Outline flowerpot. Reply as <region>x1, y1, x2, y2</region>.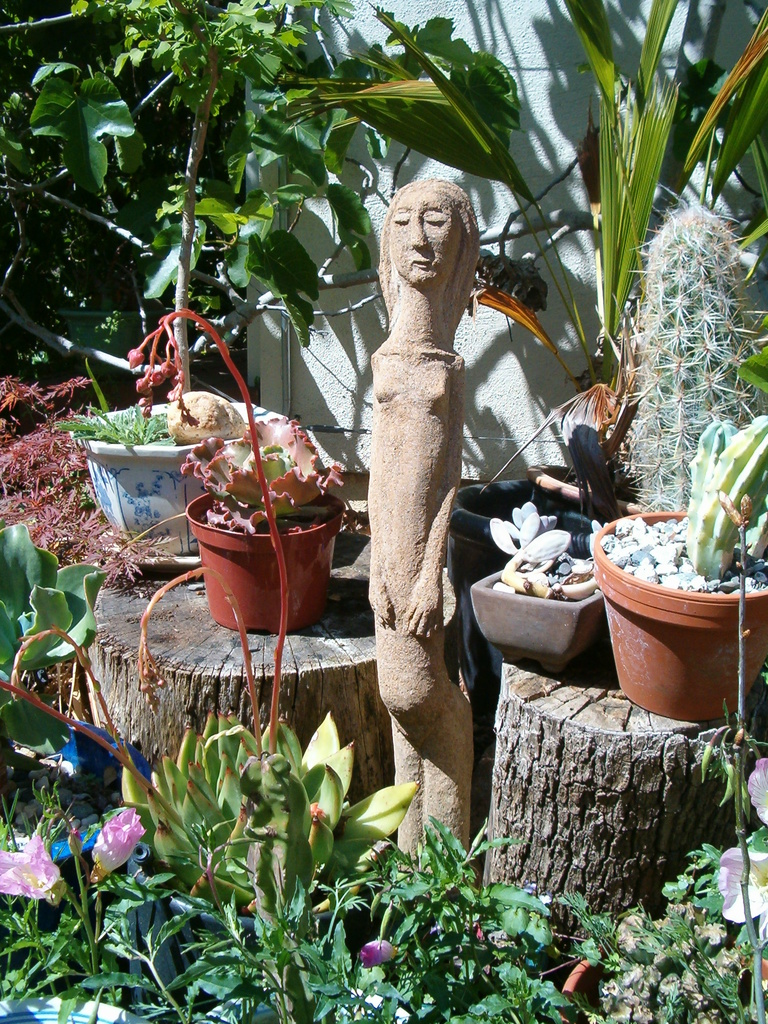
<region>124, 835, 366, 1006</region>.
